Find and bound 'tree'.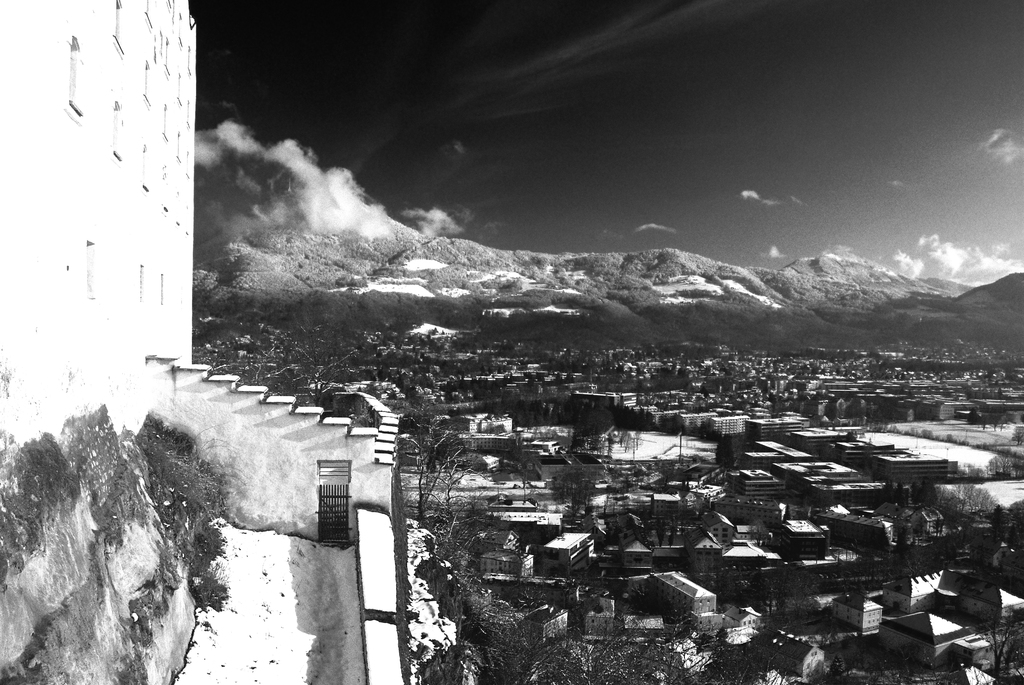
Bound: bbox(972, 596, 1023, 684).
